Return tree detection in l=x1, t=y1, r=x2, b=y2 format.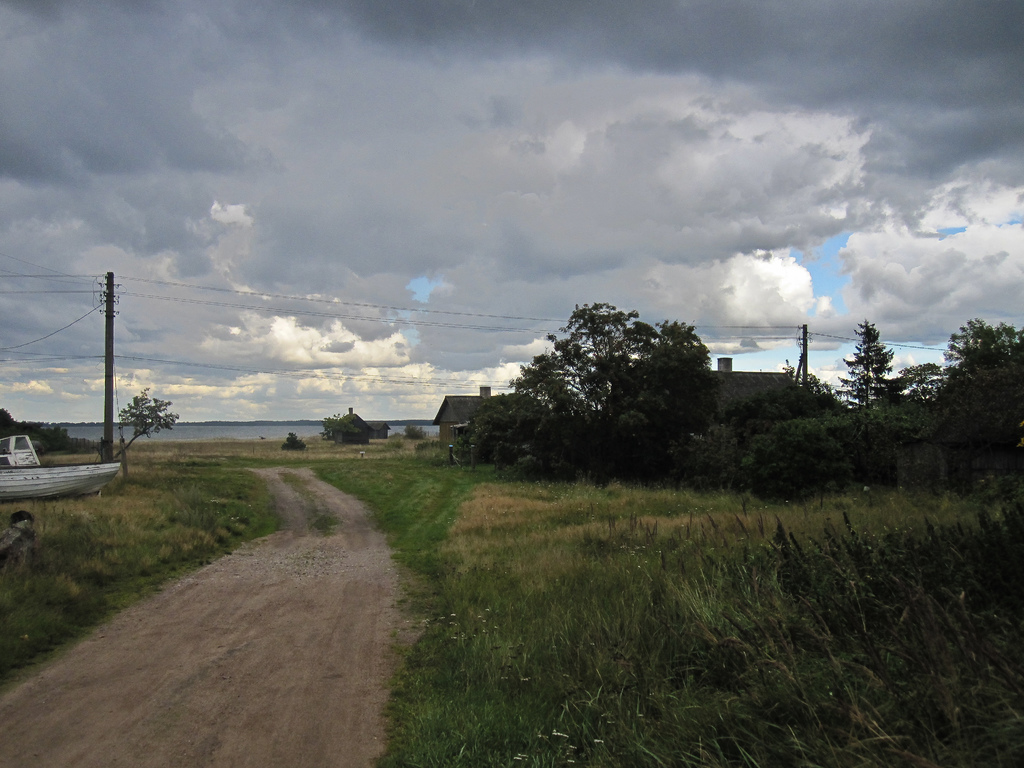
l=495, t=287, r=737, b=475.
